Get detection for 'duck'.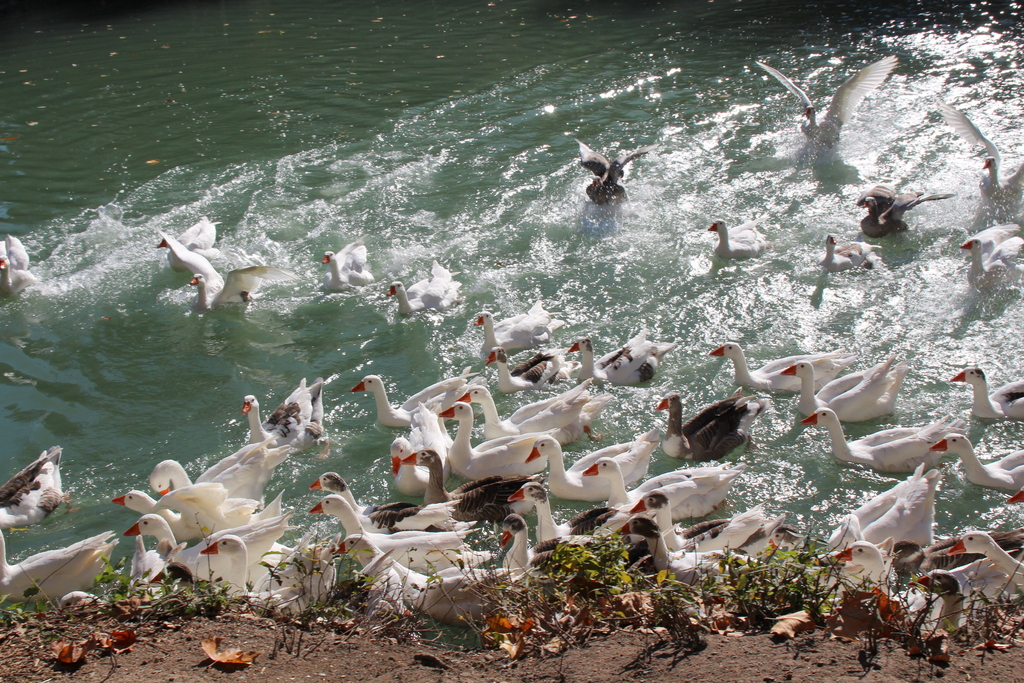
Detection: box=[387, 431, 455, 504].
